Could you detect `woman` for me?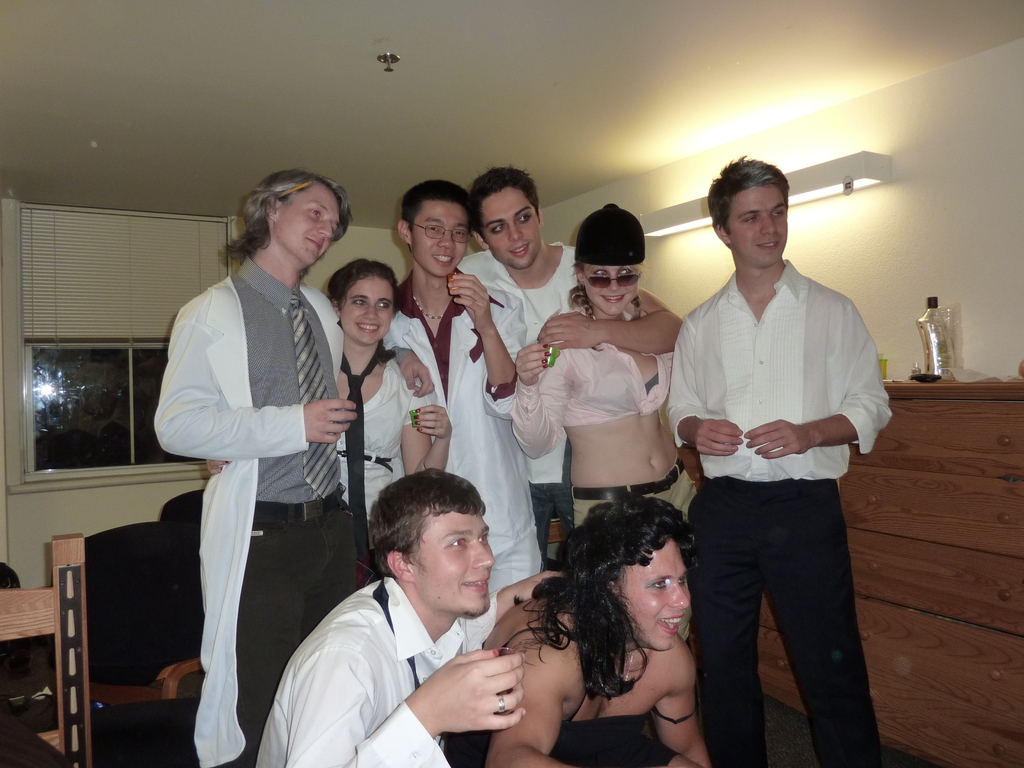
Detection result: crop(515, 206, 685, 636).
